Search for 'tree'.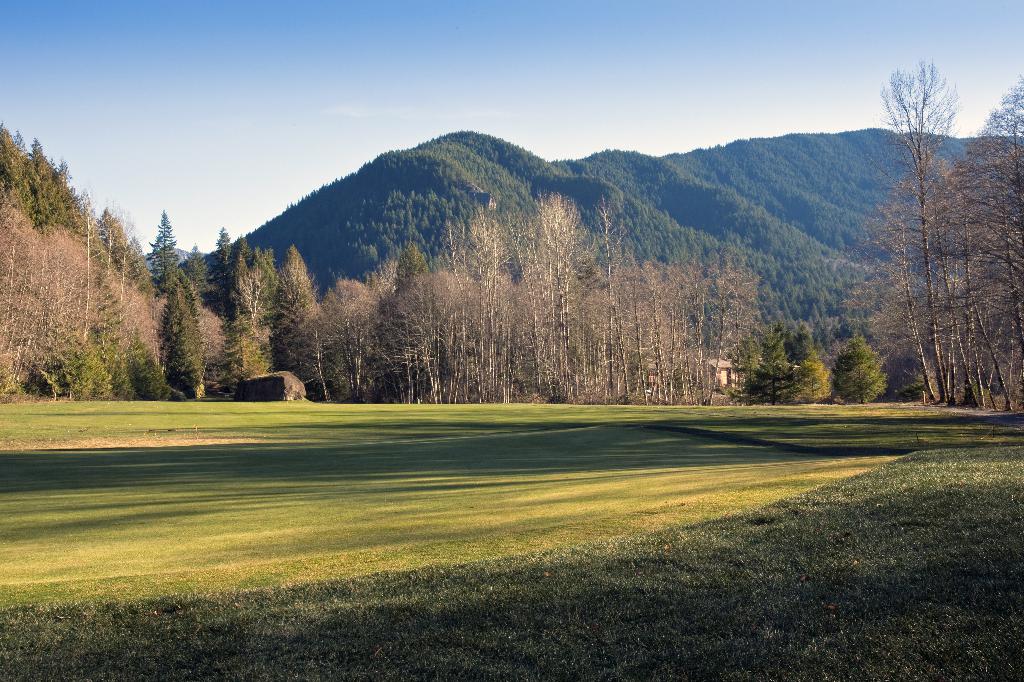
Found at 699 266 756 400.
